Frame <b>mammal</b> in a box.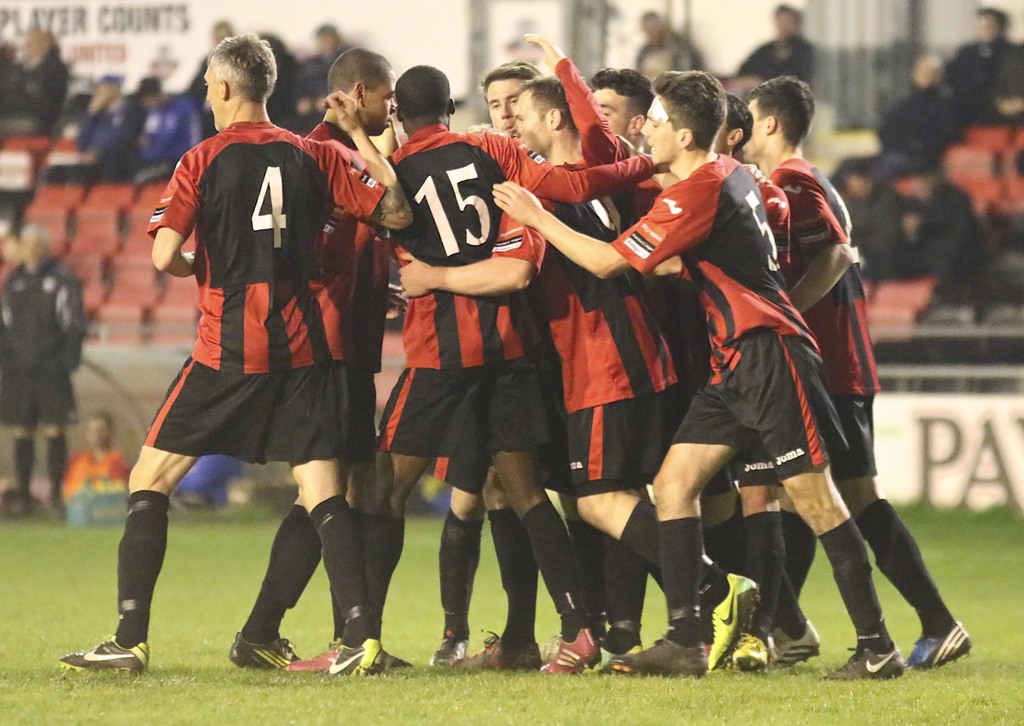
0/24/79/138.
